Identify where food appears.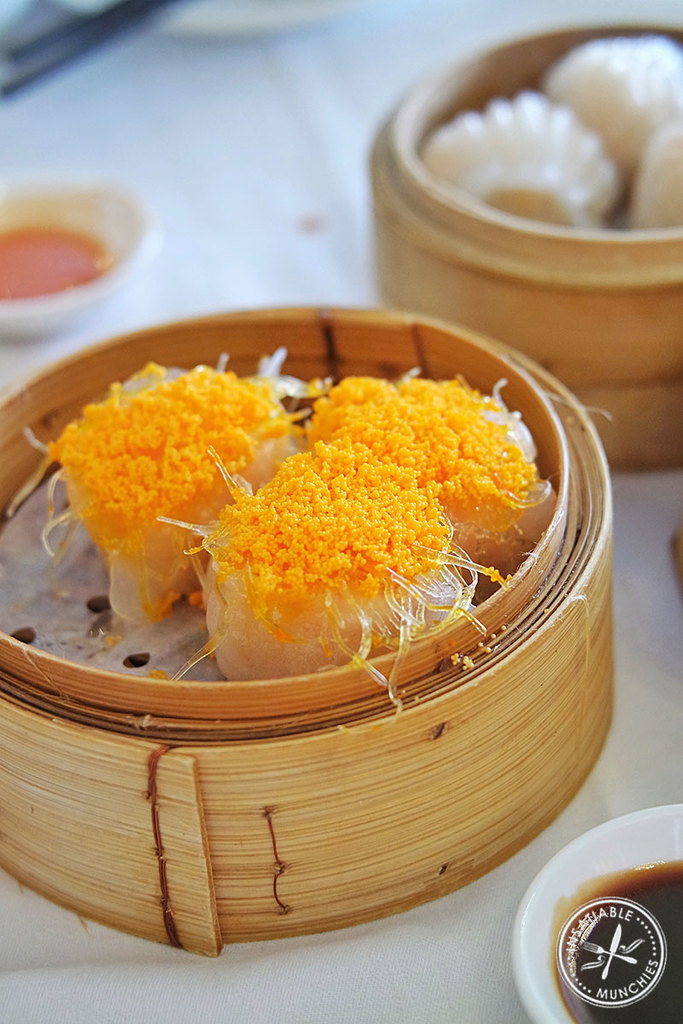
Appears at pyautogui.locateOnScreen(423, 38, 682, 247).
